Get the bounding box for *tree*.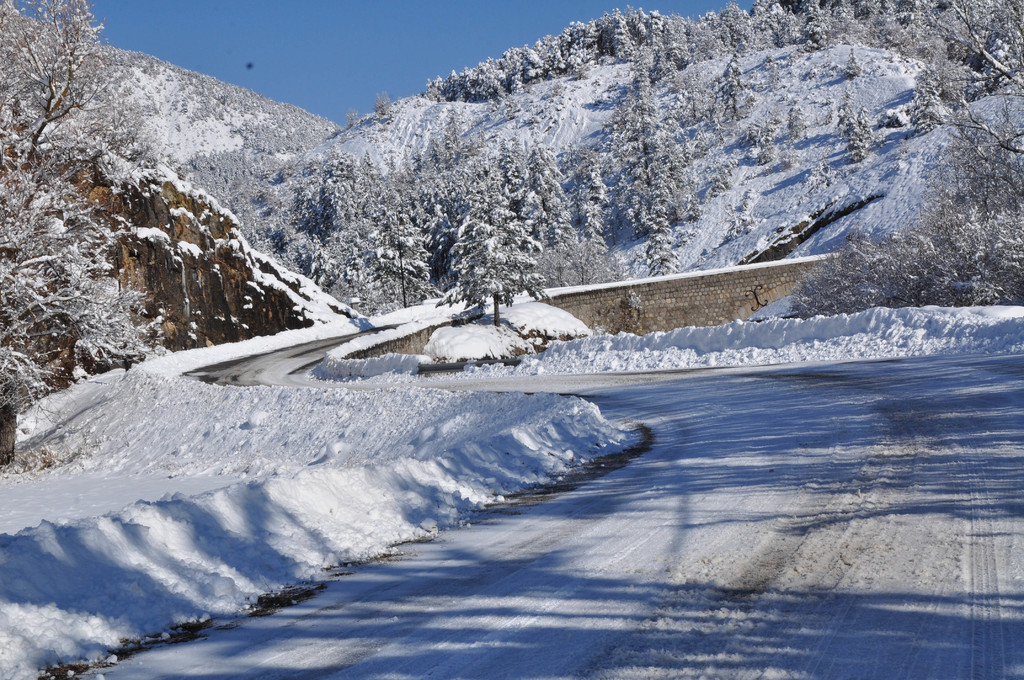
(459, 174, 554, 320).
